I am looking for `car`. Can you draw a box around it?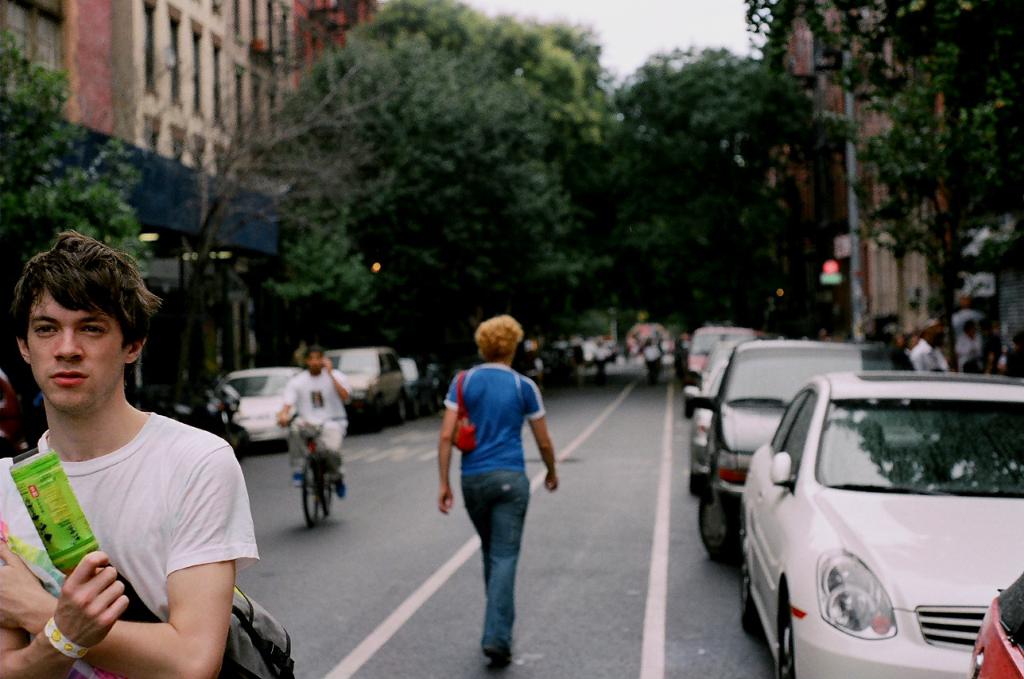
Sure, the bounding box is <bbox>733, 361, 1023, 678</bbox>.
